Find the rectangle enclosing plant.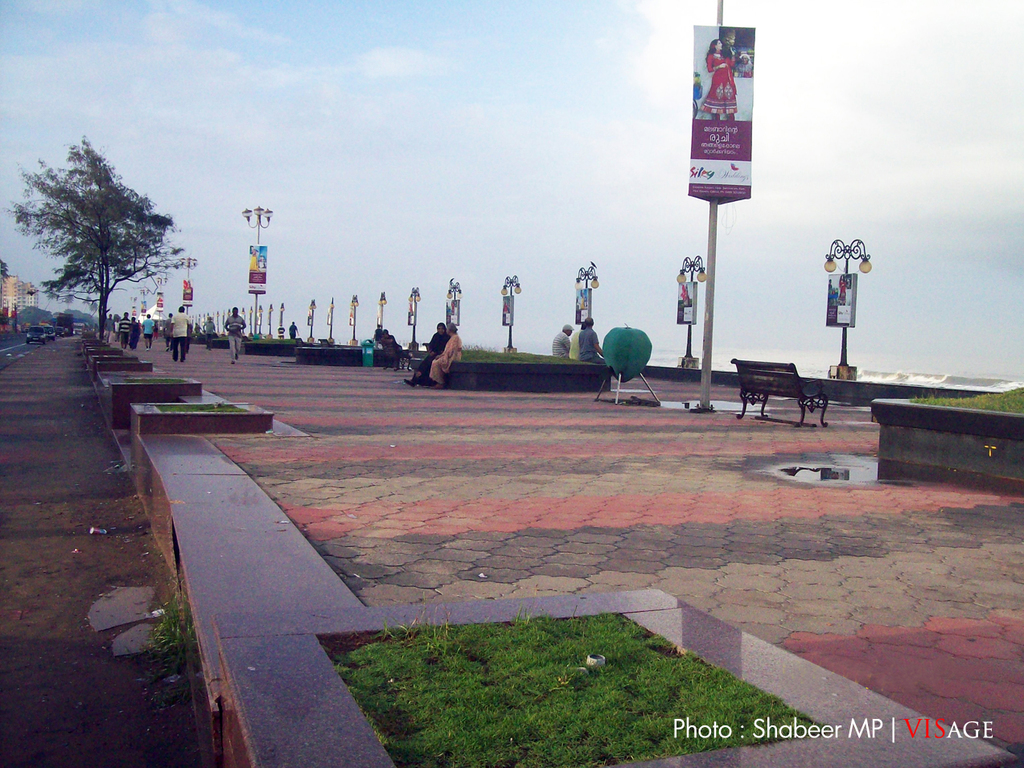
(114,372,192,390).
